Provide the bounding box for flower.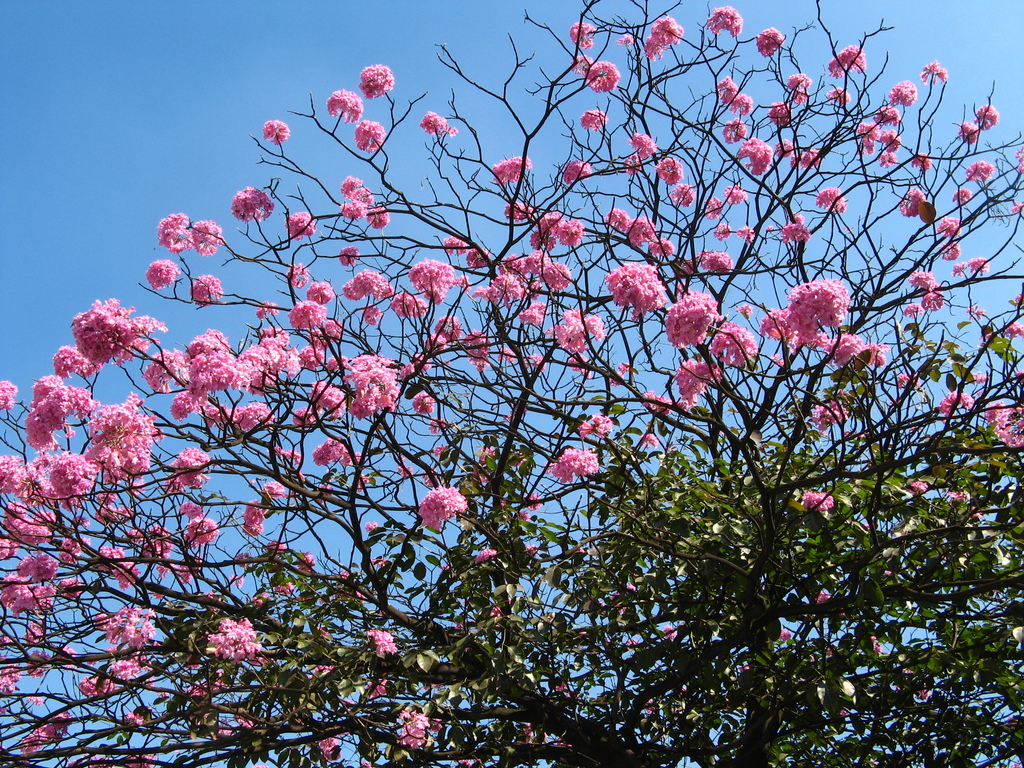
637/392/694/415.
